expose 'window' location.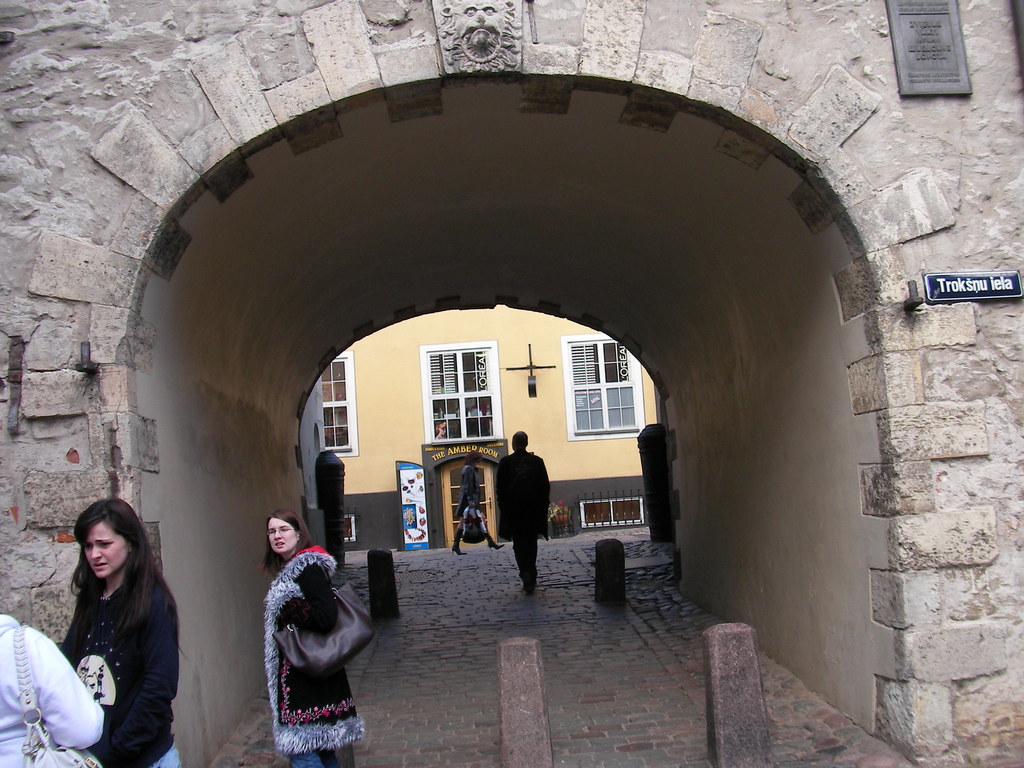
Exposed at <box>322,353,351,454</box>.
